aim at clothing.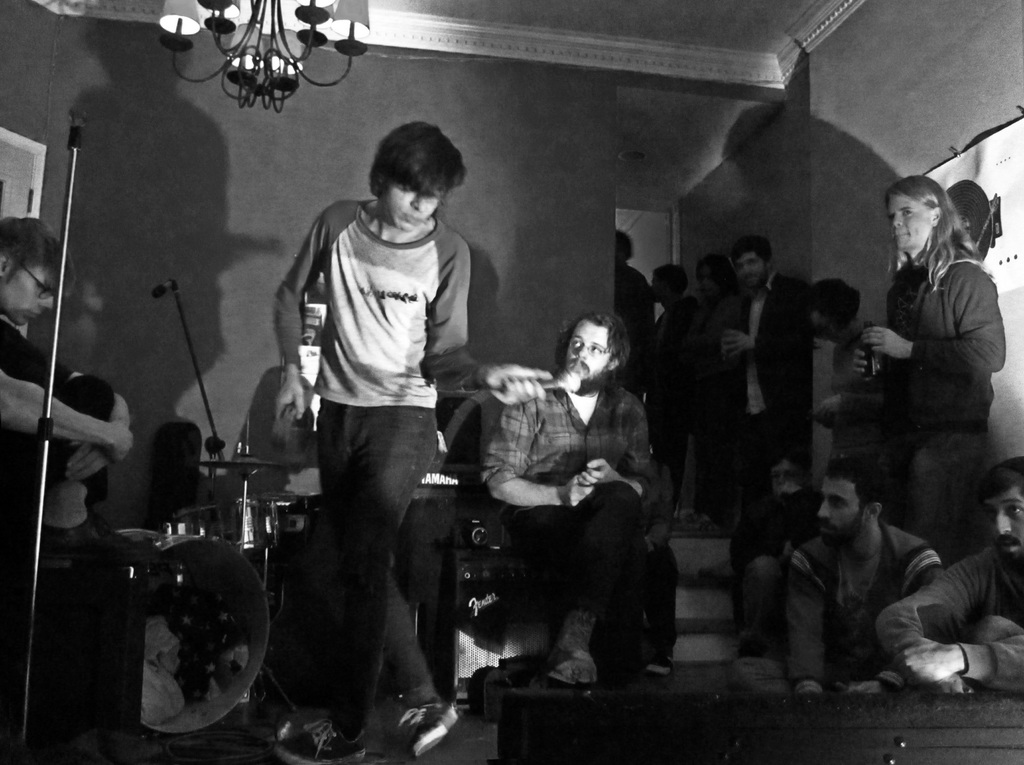
Aimed at [left=708, top=268, right=812, bottom=506].
